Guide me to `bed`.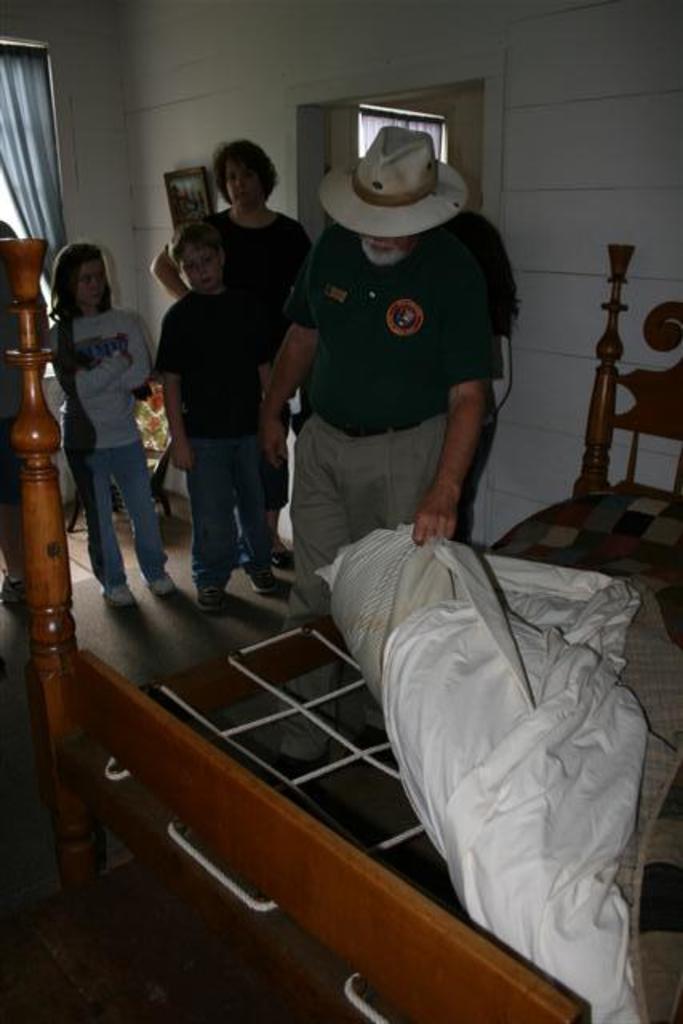
Guidance: (left=0, top=229, right=681, bottom=1022).
